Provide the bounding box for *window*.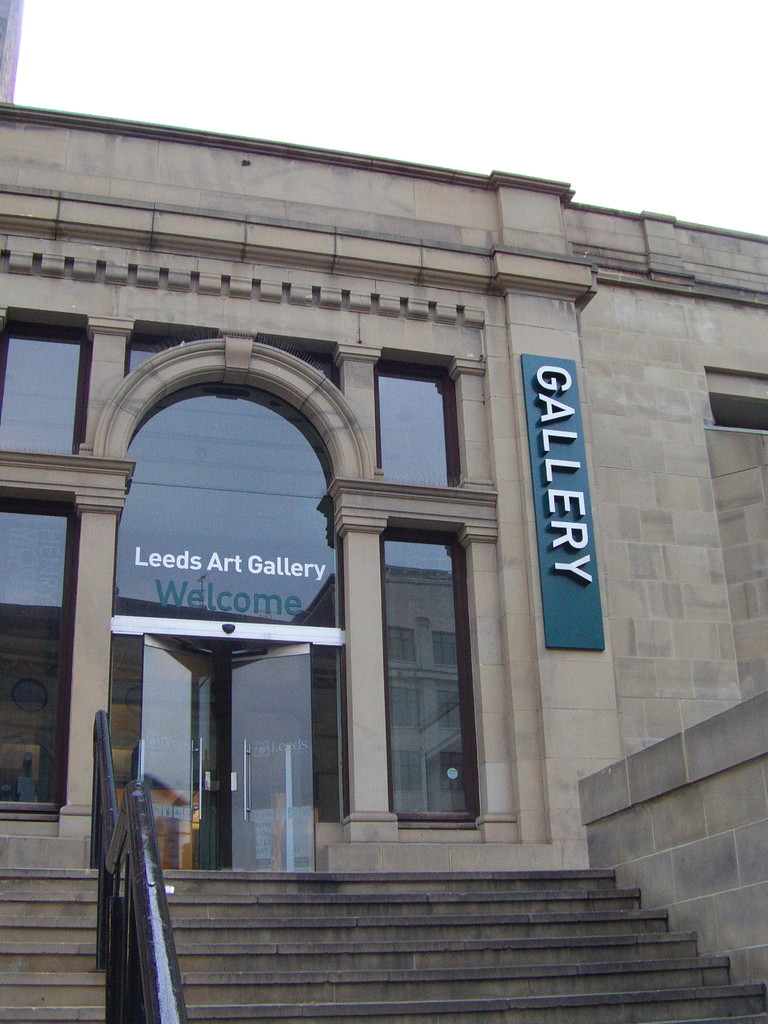
box=[0, 285, 59, 827].
